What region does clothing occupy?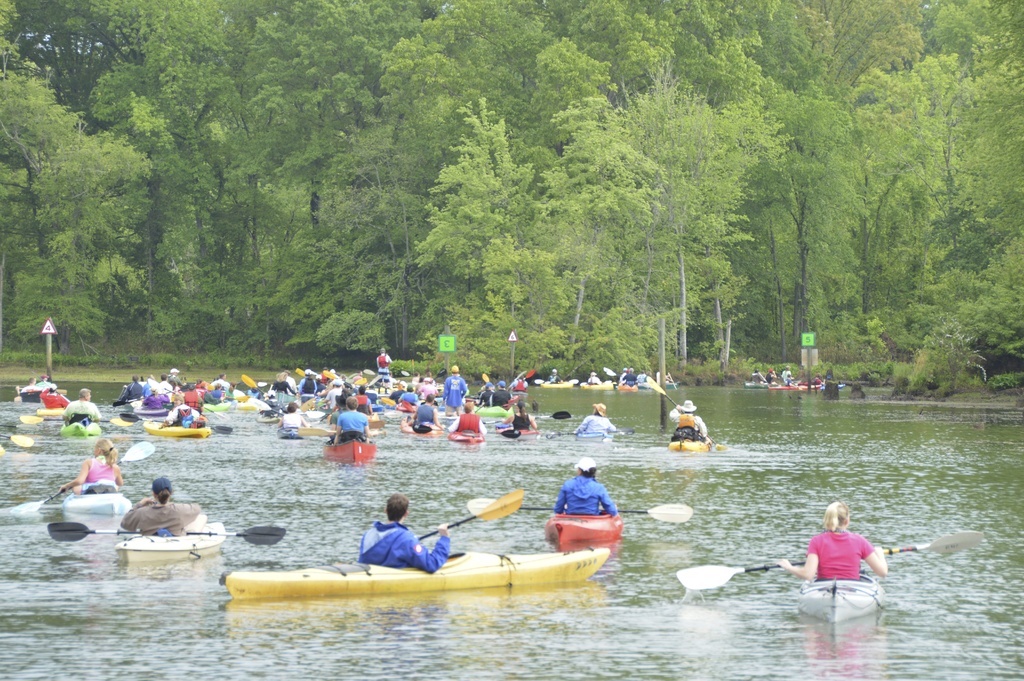
crop(378, 350, 394, 379).
